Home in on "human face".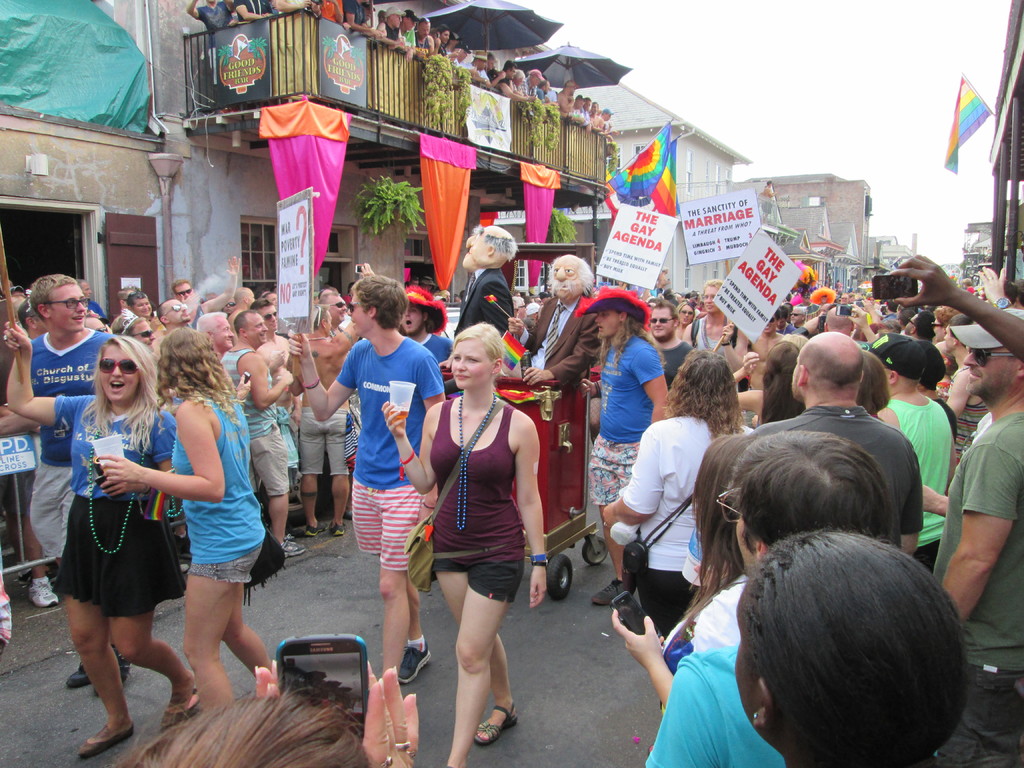
Homed in at x1=653, y1=308, x2=671, y2=339.
